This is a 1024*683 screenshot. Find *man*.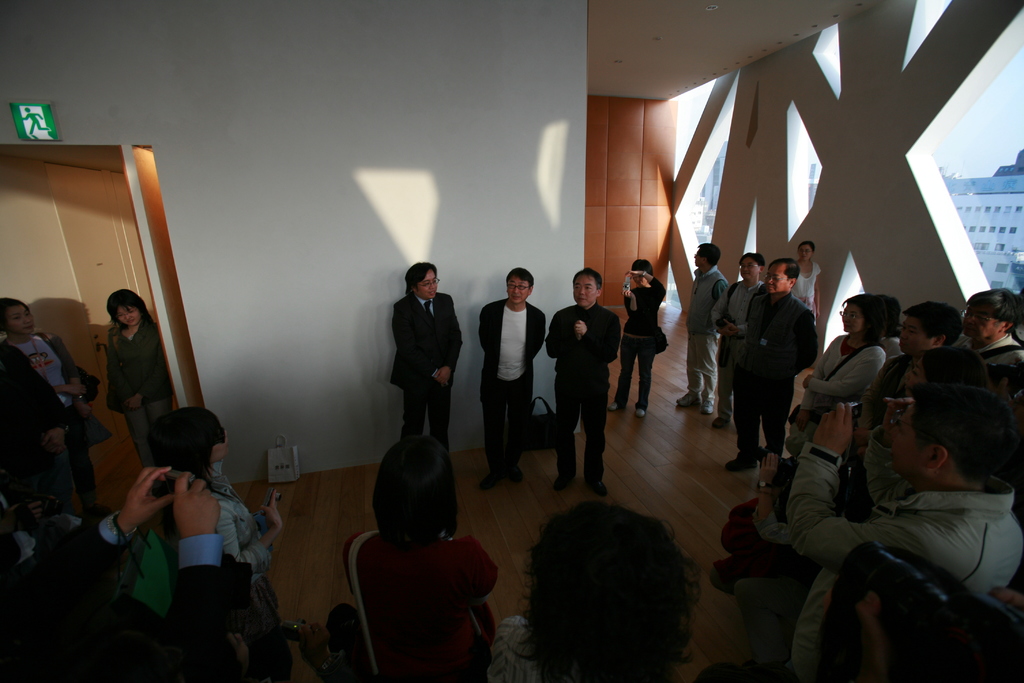
Bounding box: (left=787, top=371, right=1023, bottom=682).
